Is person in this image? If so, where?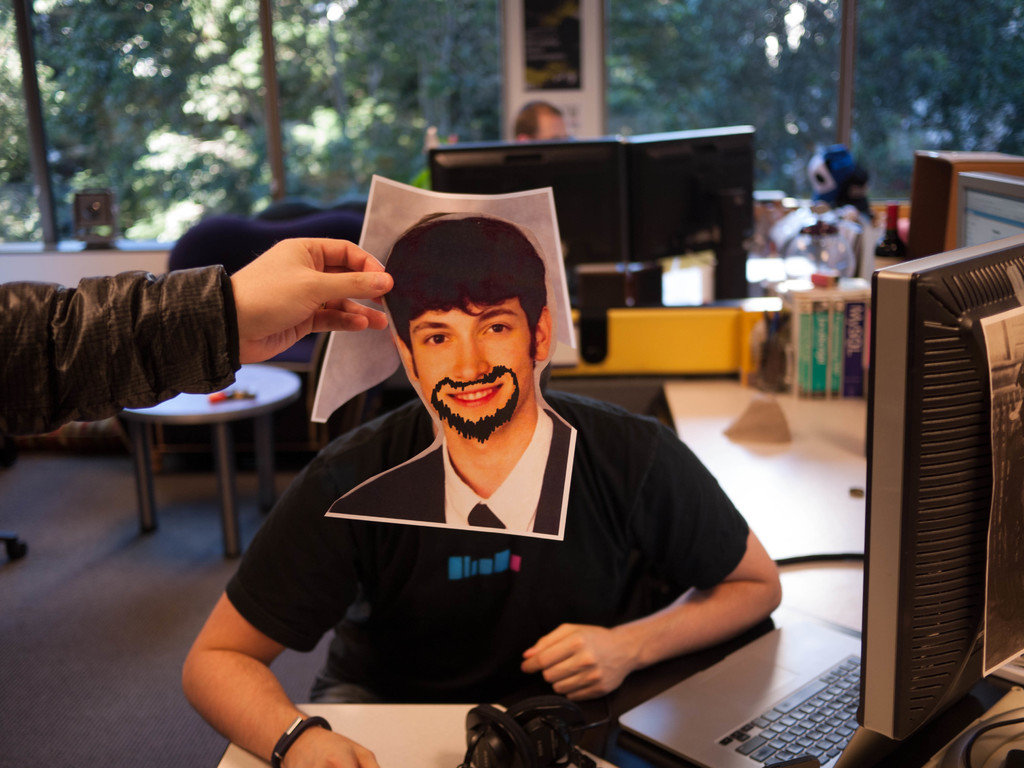
Yes, at [x1=264, y1=183, x2=801, y2=751].
